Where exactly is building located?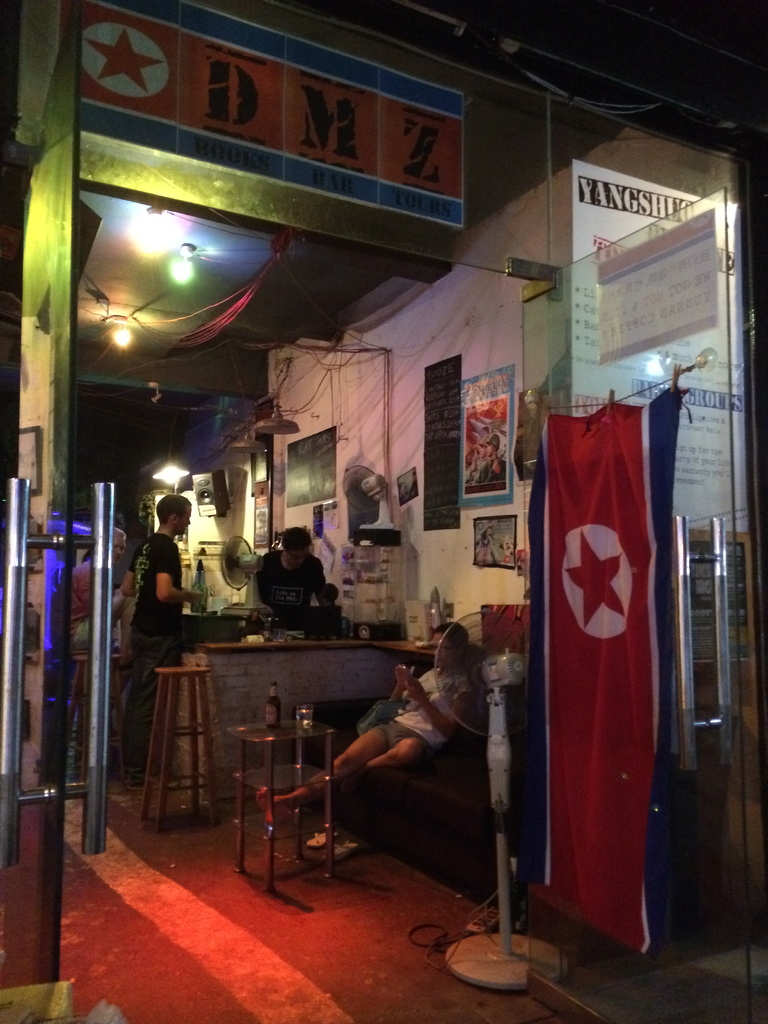
Its bounding box is [x1=0, y1=0, x2=767, y2=1023].
